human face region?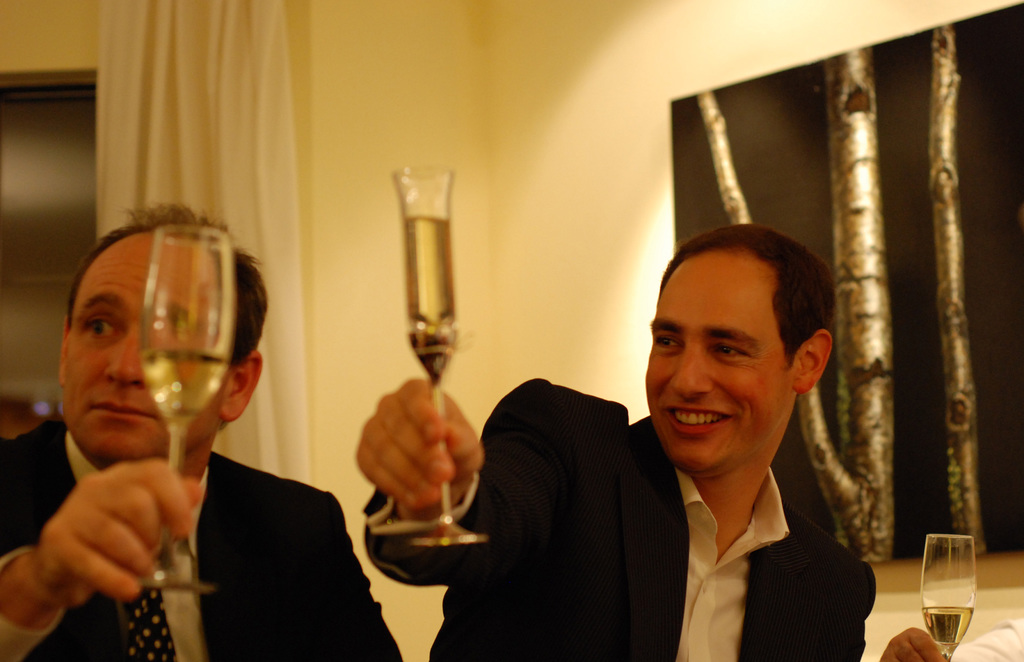
bbox(643, 250, 796, 476)
